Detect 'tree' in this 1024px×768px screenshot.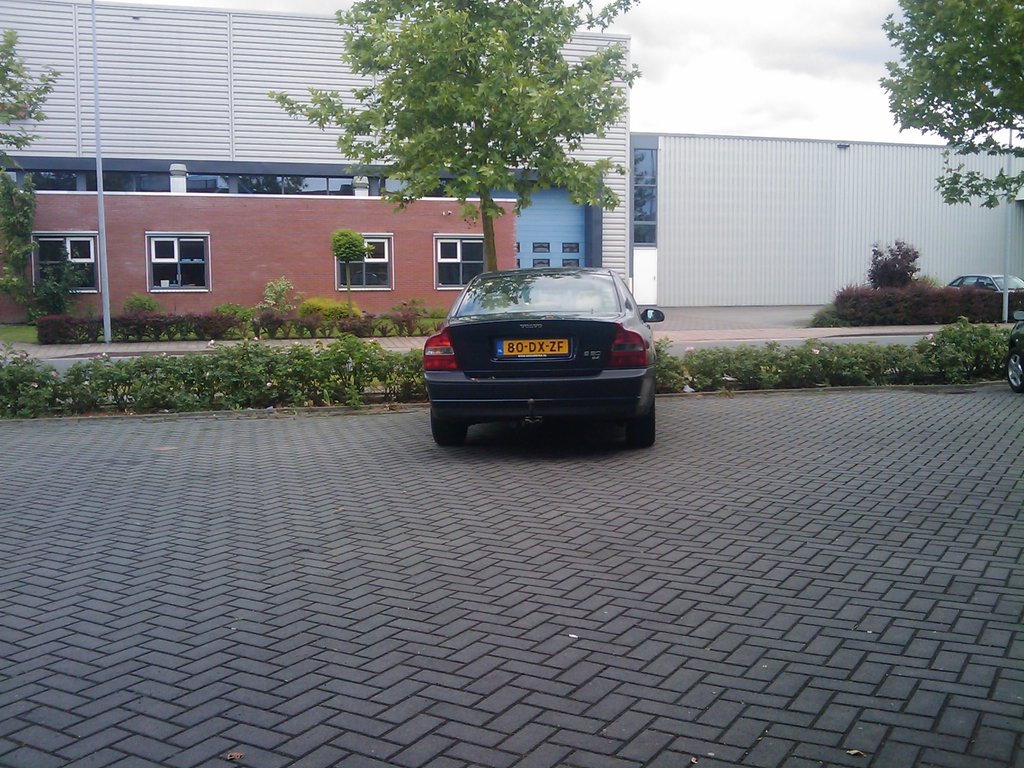
Detection: bbox(866, 0, 1023, 222).
